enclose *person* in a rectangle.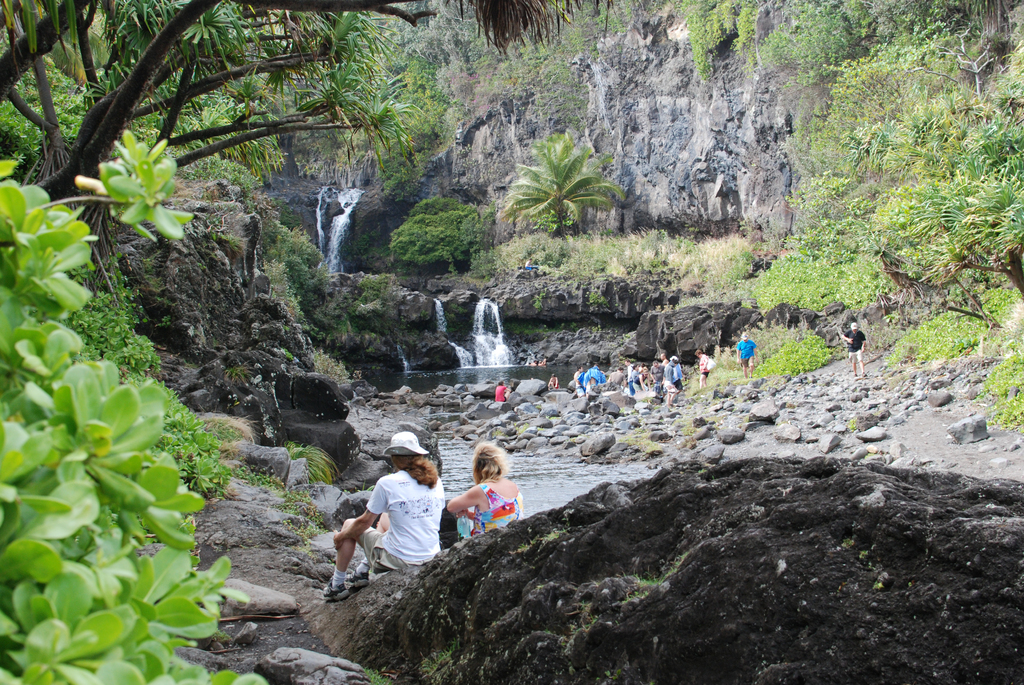
box(546, 370, 559, 393).
